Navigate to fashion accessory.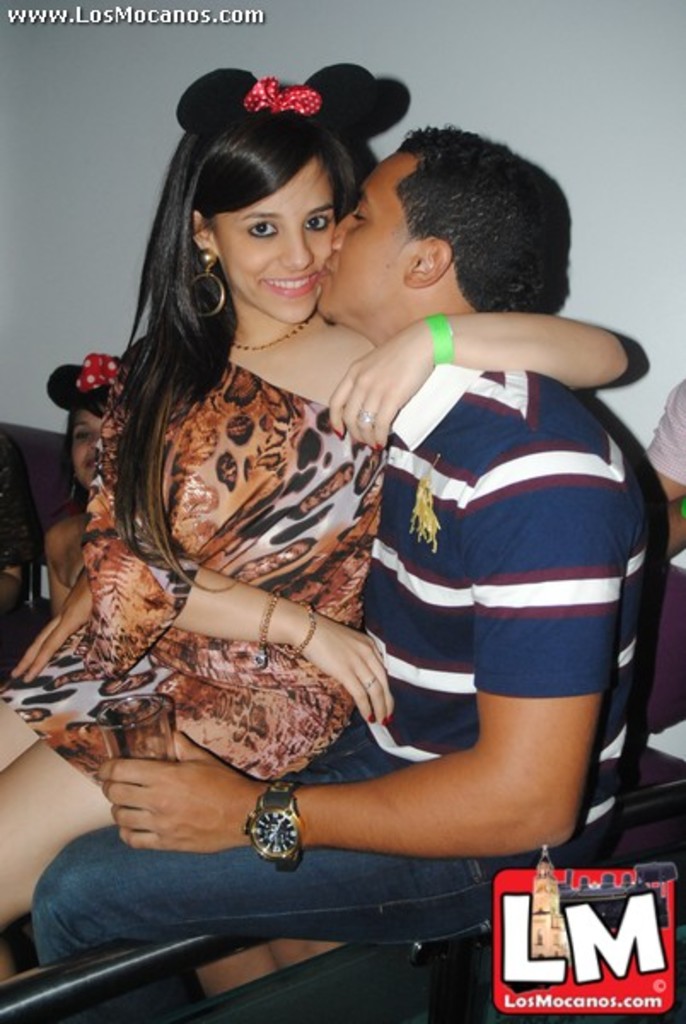
Navigation target: detection(420, 311, 452, 364).
